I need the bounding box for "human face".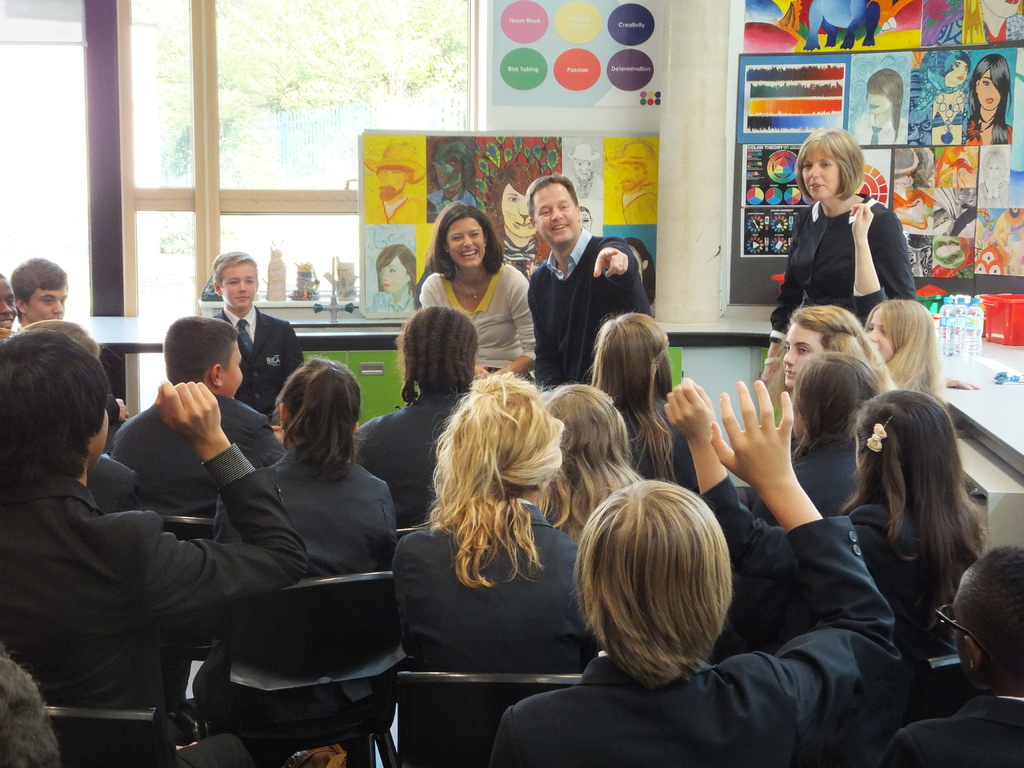
Here it is: (left=376, top=252, right=411, bottom=296).
